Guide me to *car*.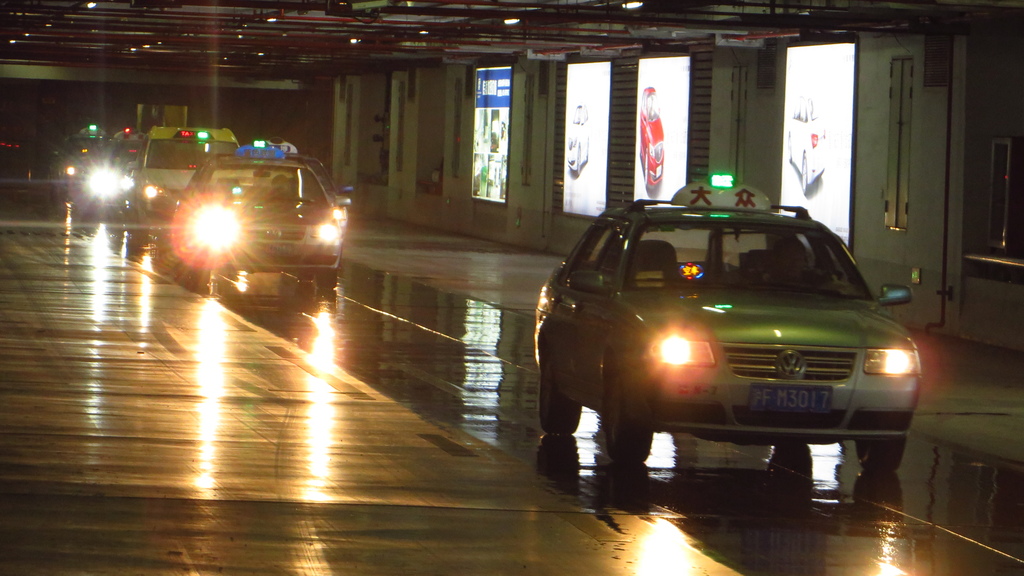
Guidance: {"x1": 785, "y1": 91, "x2": 826, "y2": 193}.
